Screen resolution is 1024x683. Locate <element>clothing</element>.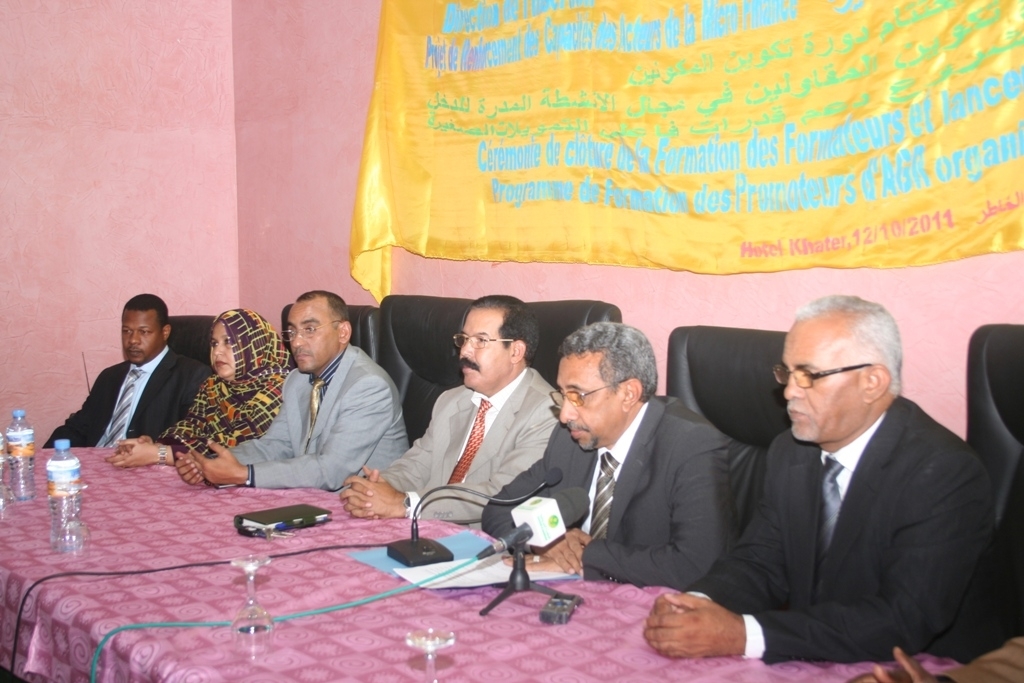
bbox=(154, 349, 302, 469).
